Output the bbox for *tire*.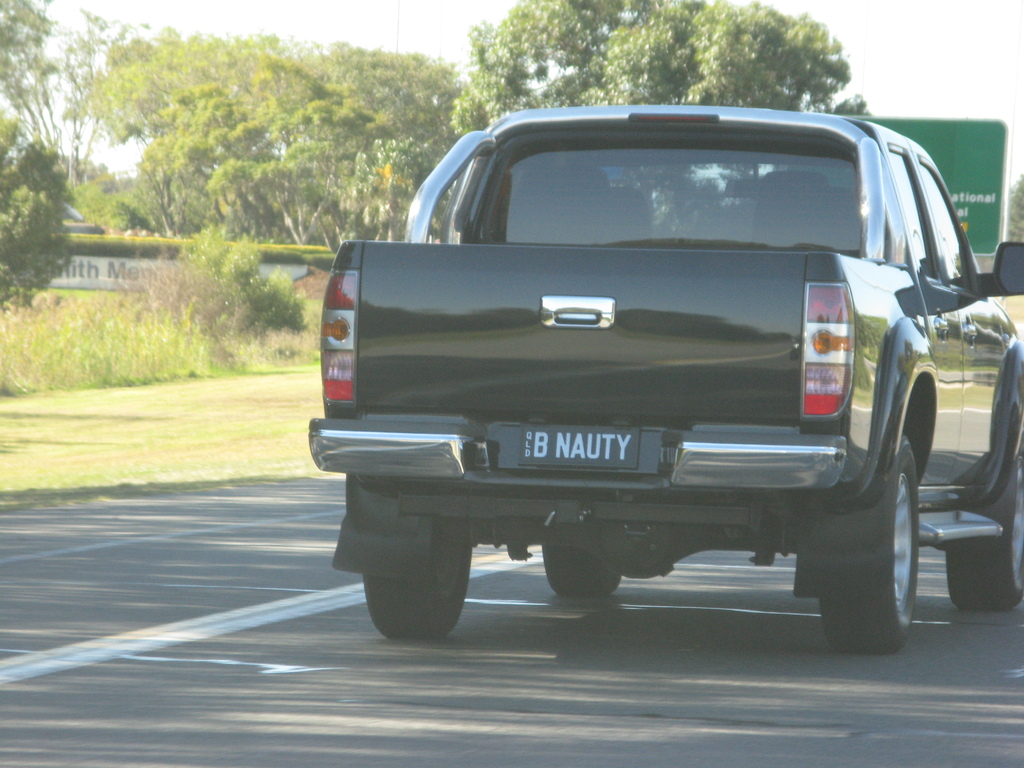
bbox=[797, 434, 918, 660].
